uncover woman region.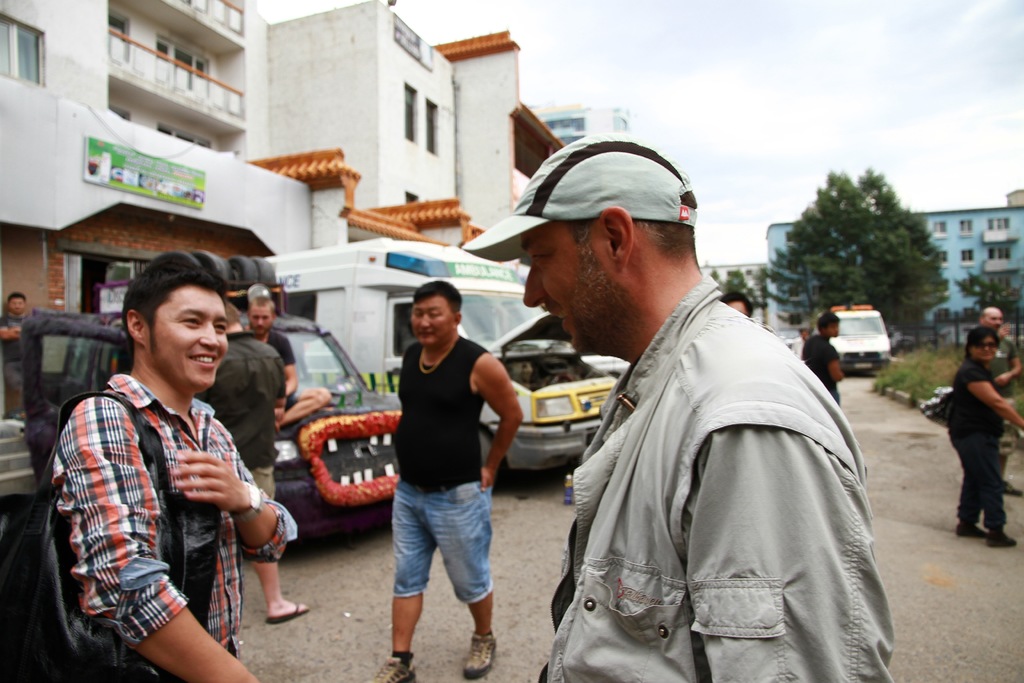
Uncovered: {"left": 932, "top": 313, "right": 1023, "bottom": 545}.
